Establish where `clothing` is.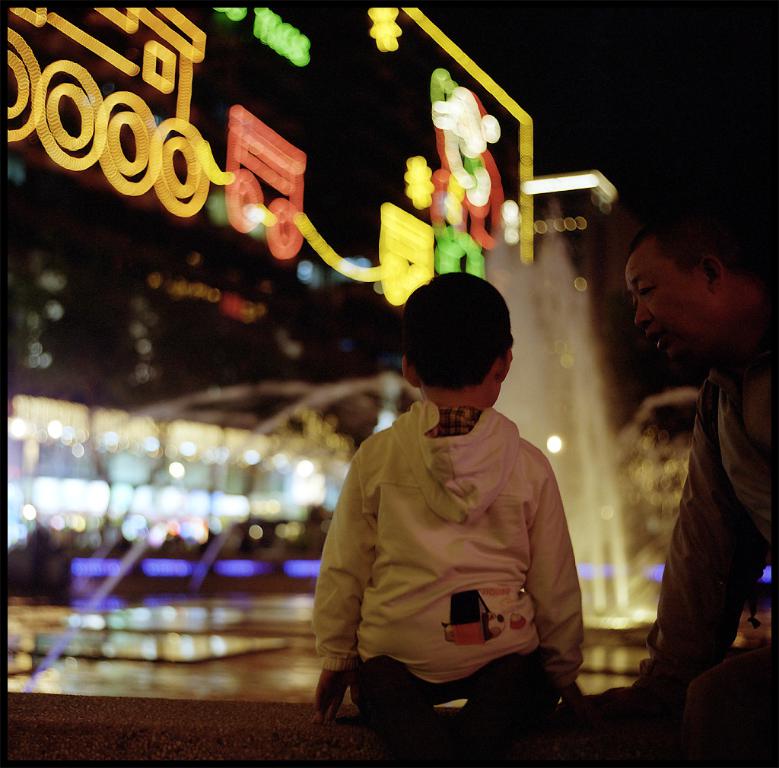
Established at bbox=[317, 365, 590, 735].
